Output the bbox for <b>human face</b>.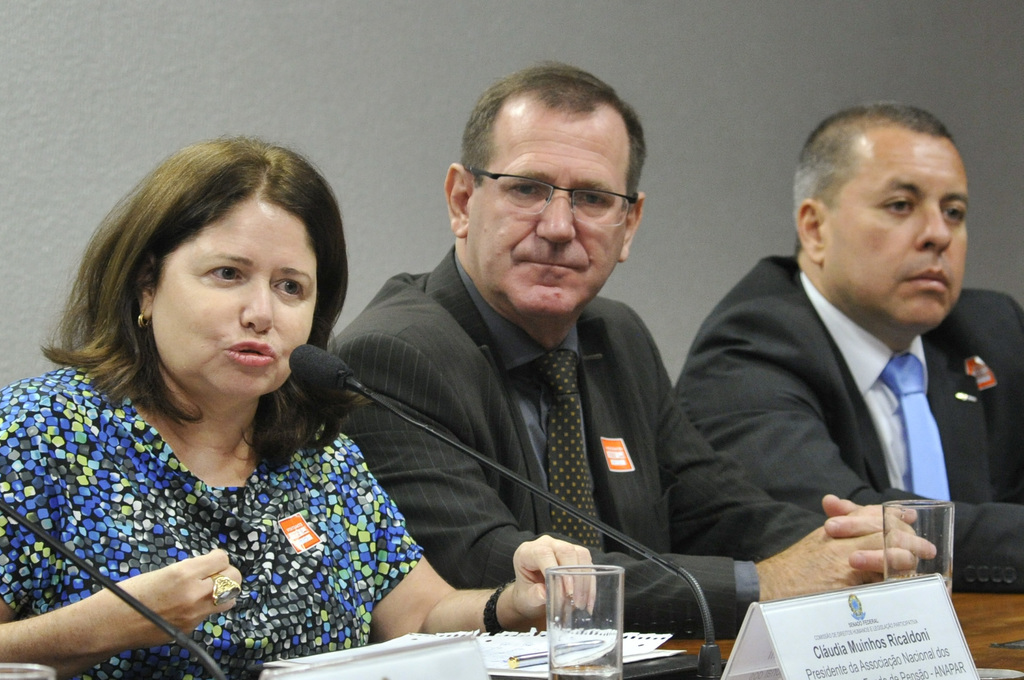
[463, 111, 630, 318].
